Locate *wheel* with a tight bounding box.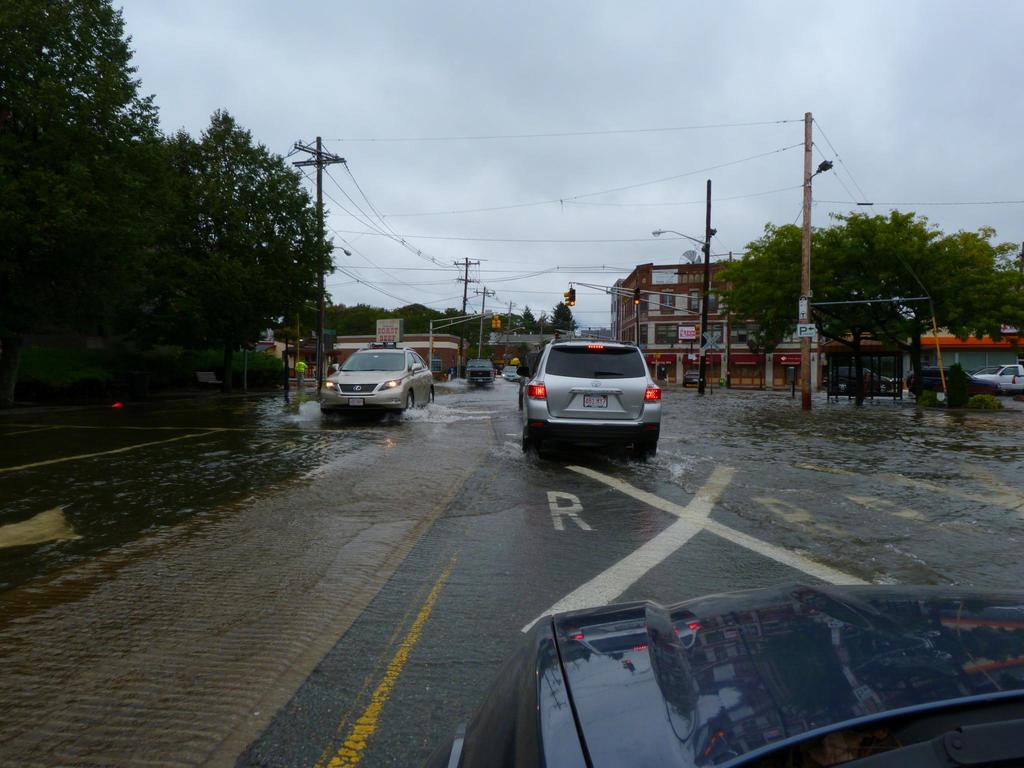
x1=532, y1=412, x2=554, y2=451.
